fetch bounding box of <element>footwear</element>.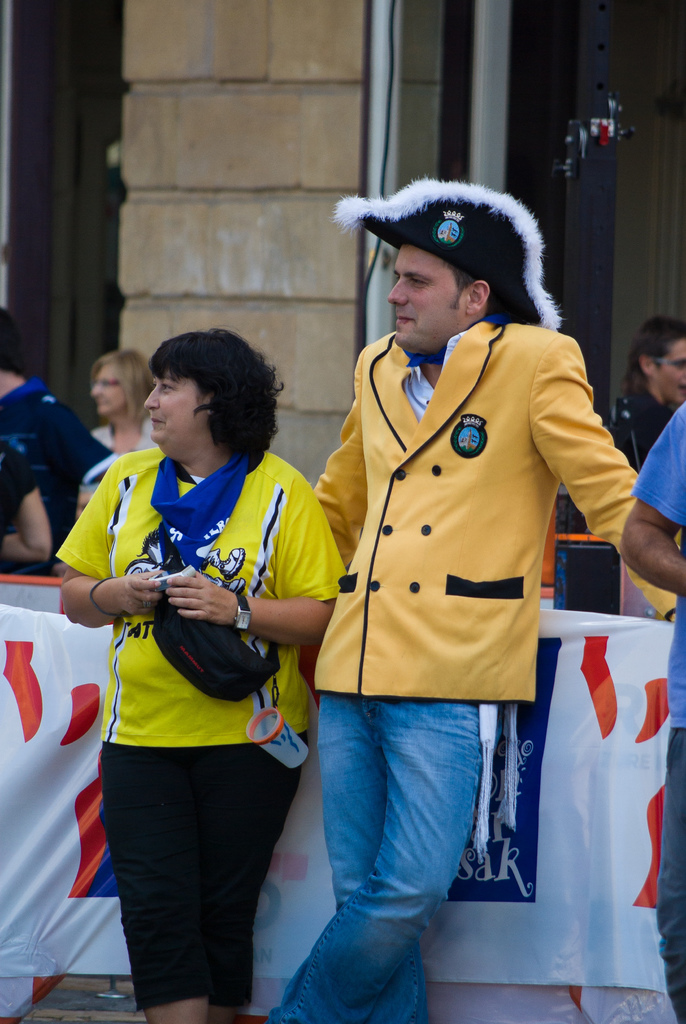
Bbox: left=208, top=578, right=247, bottom=595.
